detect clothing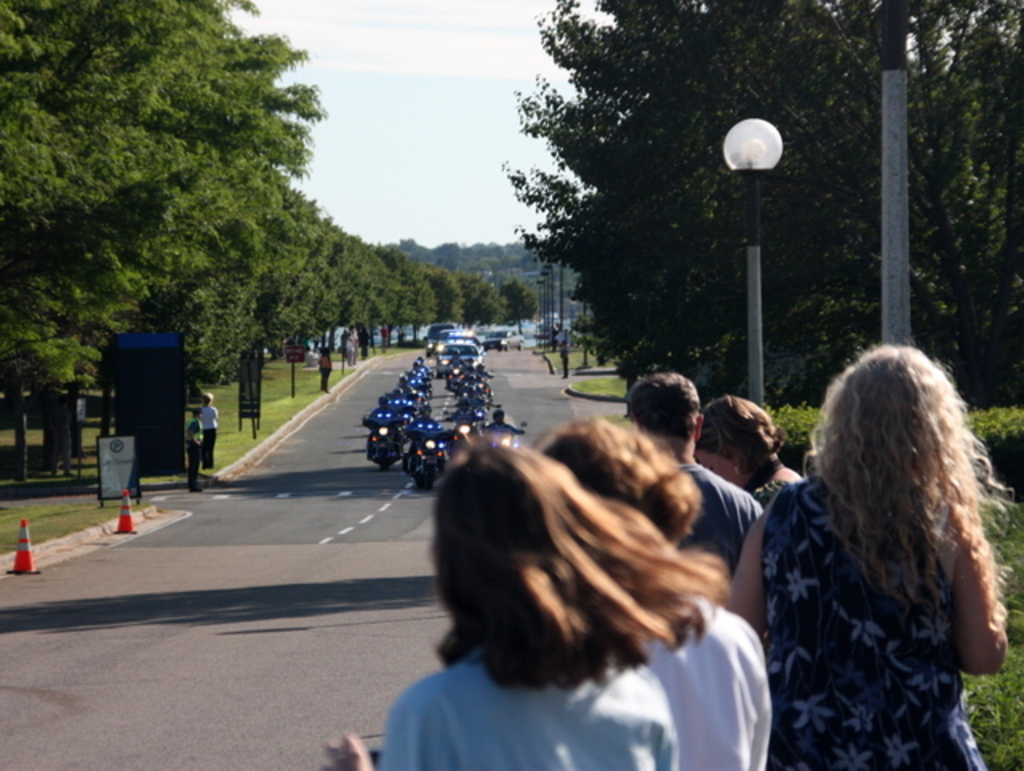
rect(198, 405, 218, 462)
